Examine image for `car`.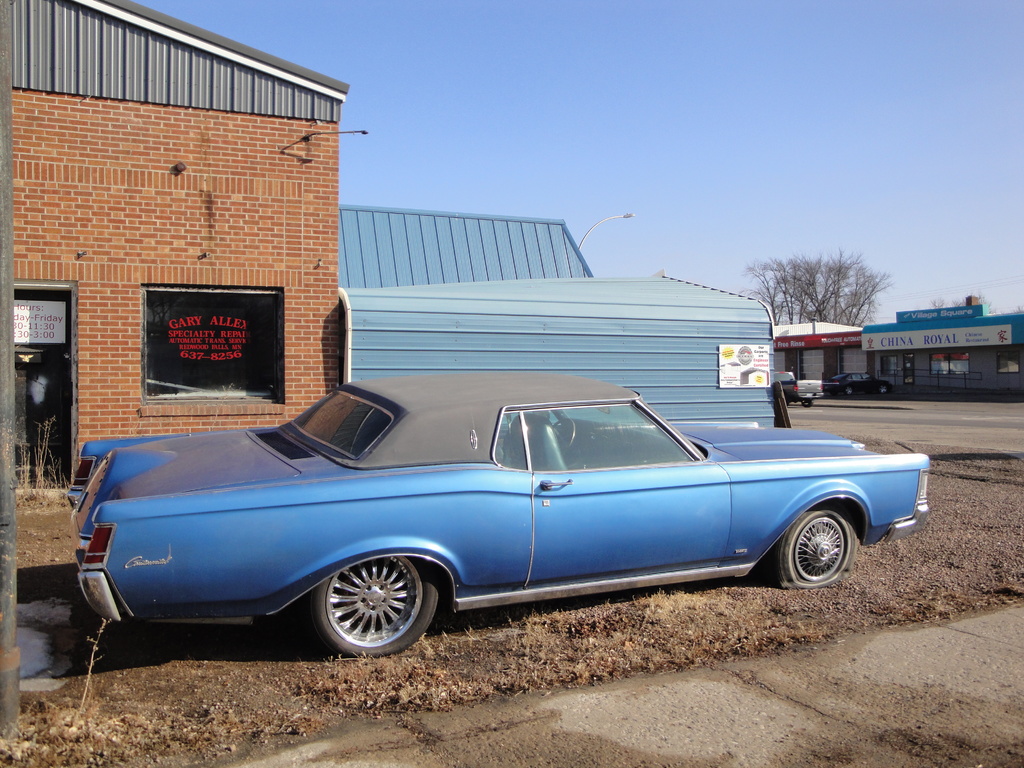
Examination result: box=[67, 372, 928, 659].
